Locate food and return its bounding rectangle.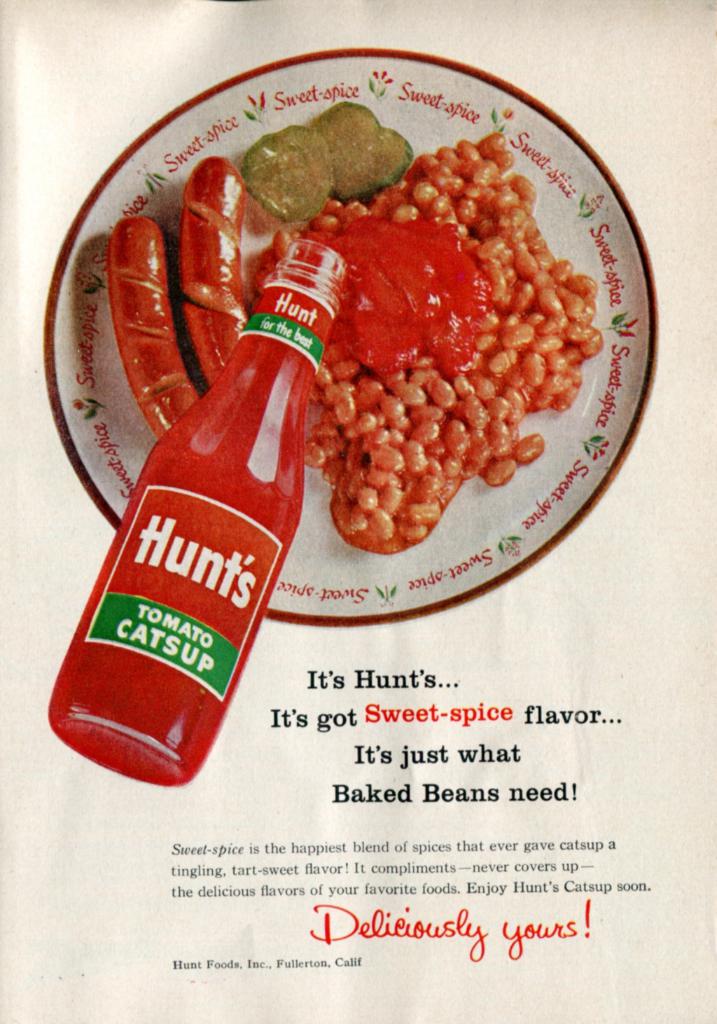
rect(107, 221, 202, 440).
